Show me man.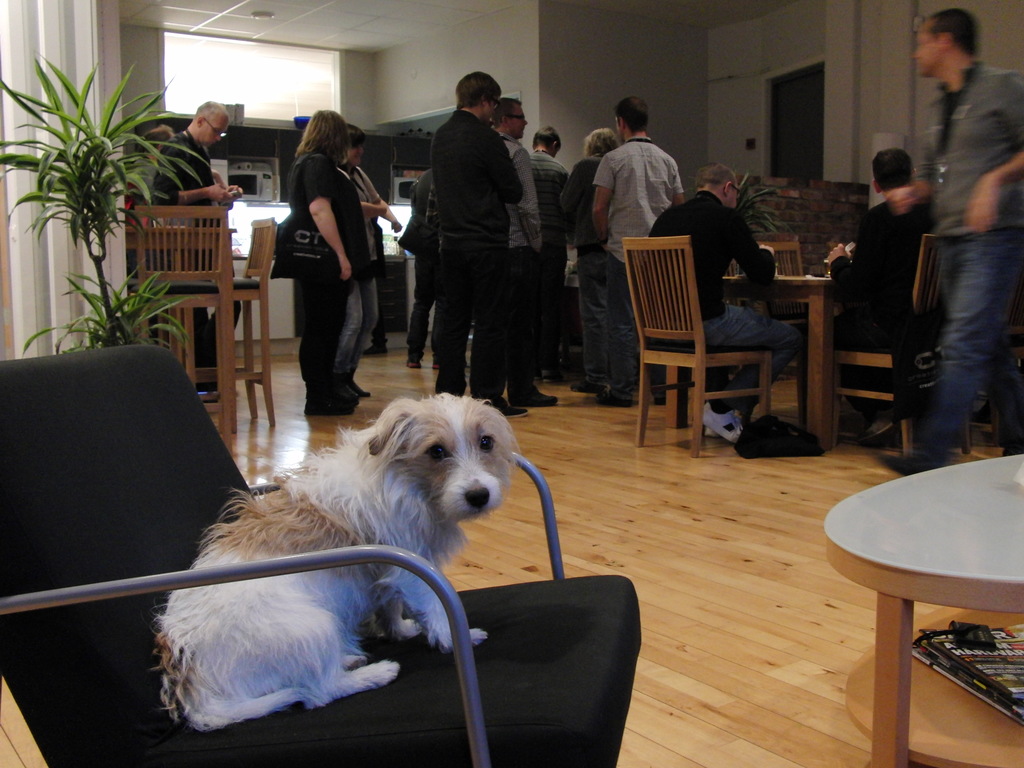
man is here: l=407, t=166, r=438, b=370.
